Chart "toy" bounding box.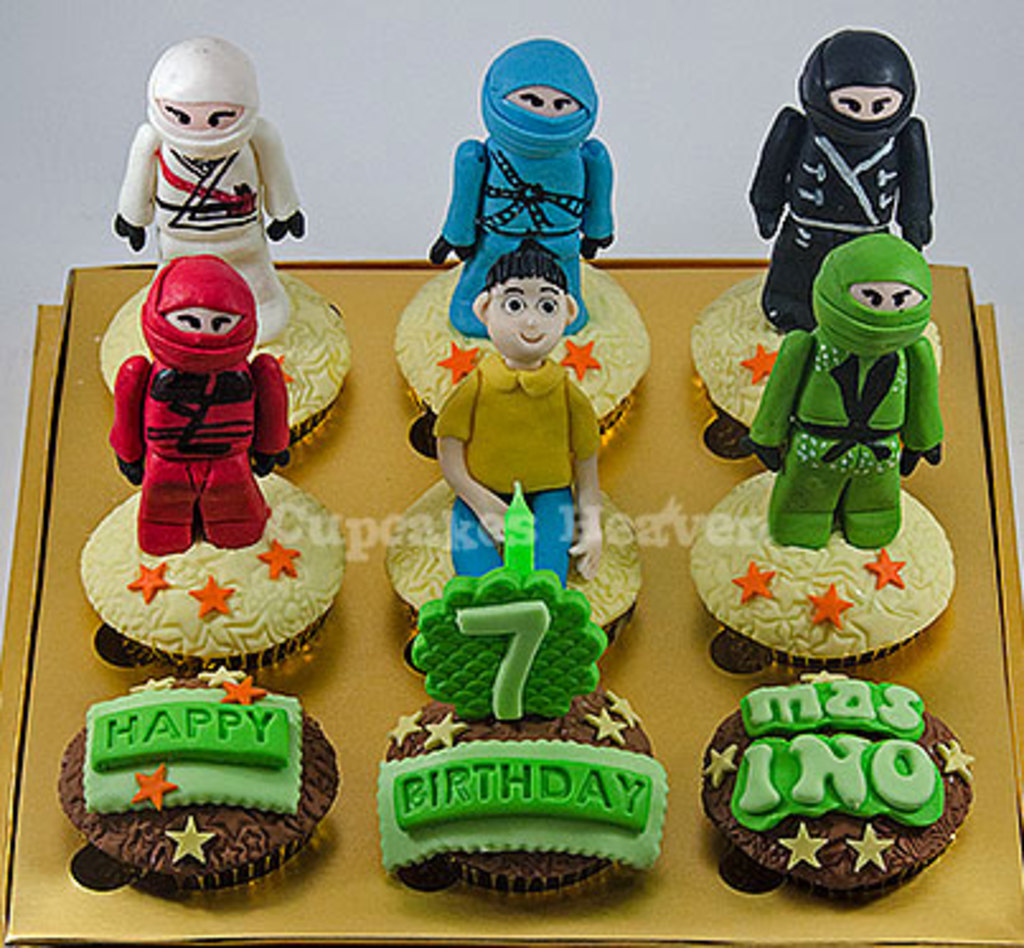
Charted: [435,236,605,585].
